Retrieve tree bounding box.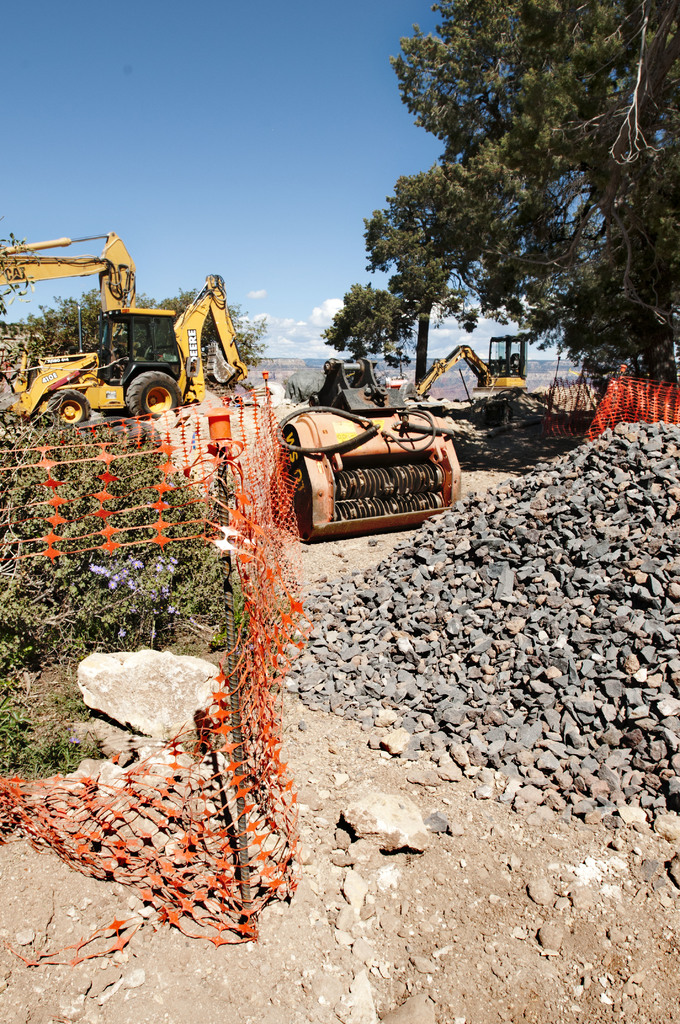
Bounding box: l=361, t=170, r=489, b=375.
